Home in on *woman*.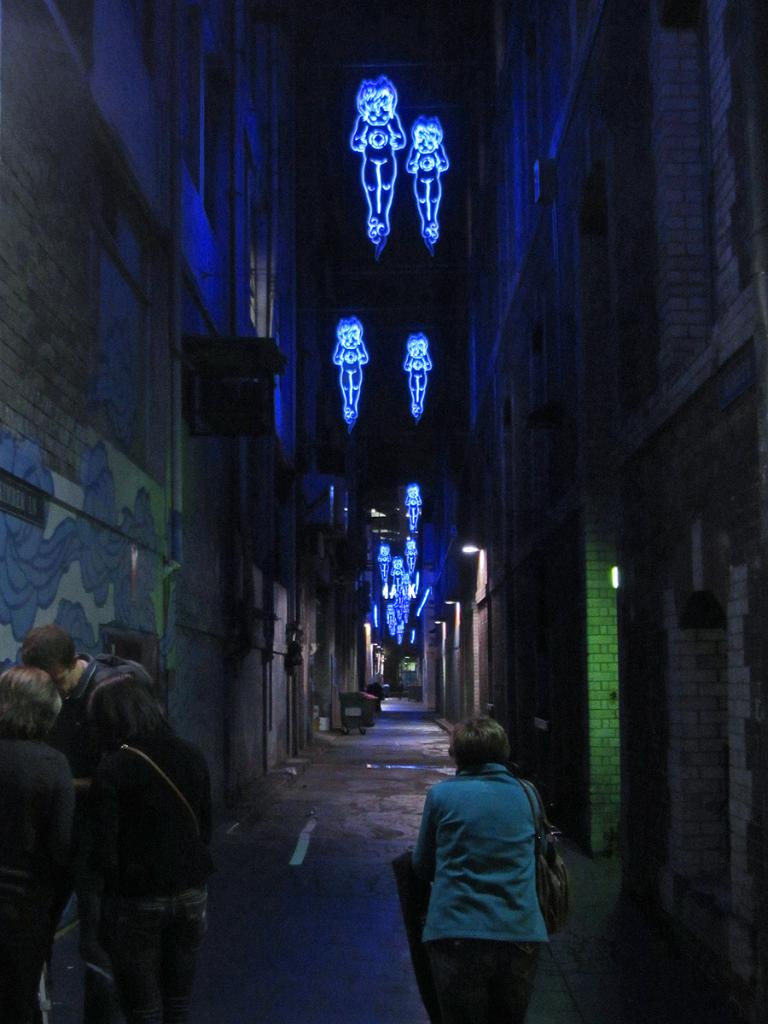
Homed in at left=75, top=673, right=218, bottom=1023.
